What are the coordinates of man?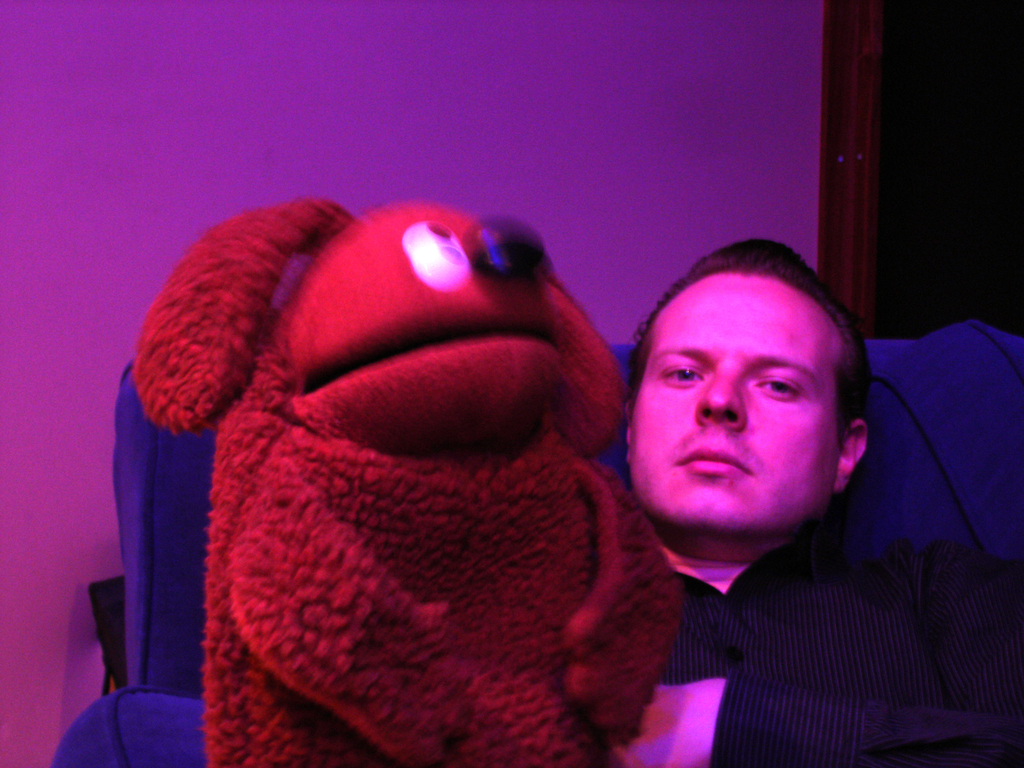
<region>563, 236, 988, 753</region>.
